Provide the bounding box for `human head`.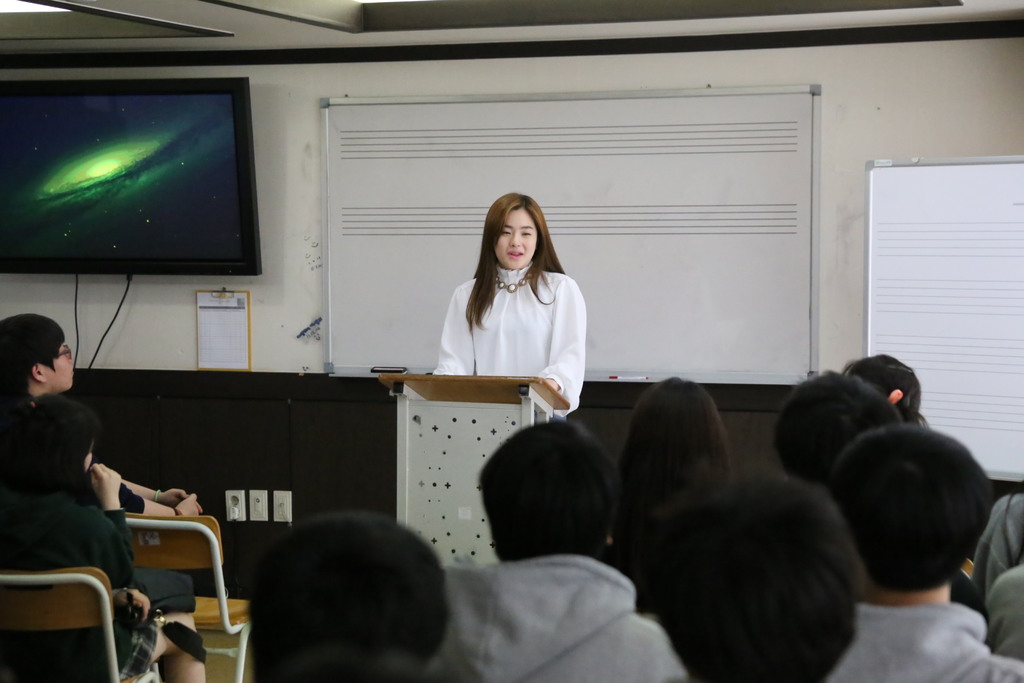
<box>0,309,79,393</box>.
